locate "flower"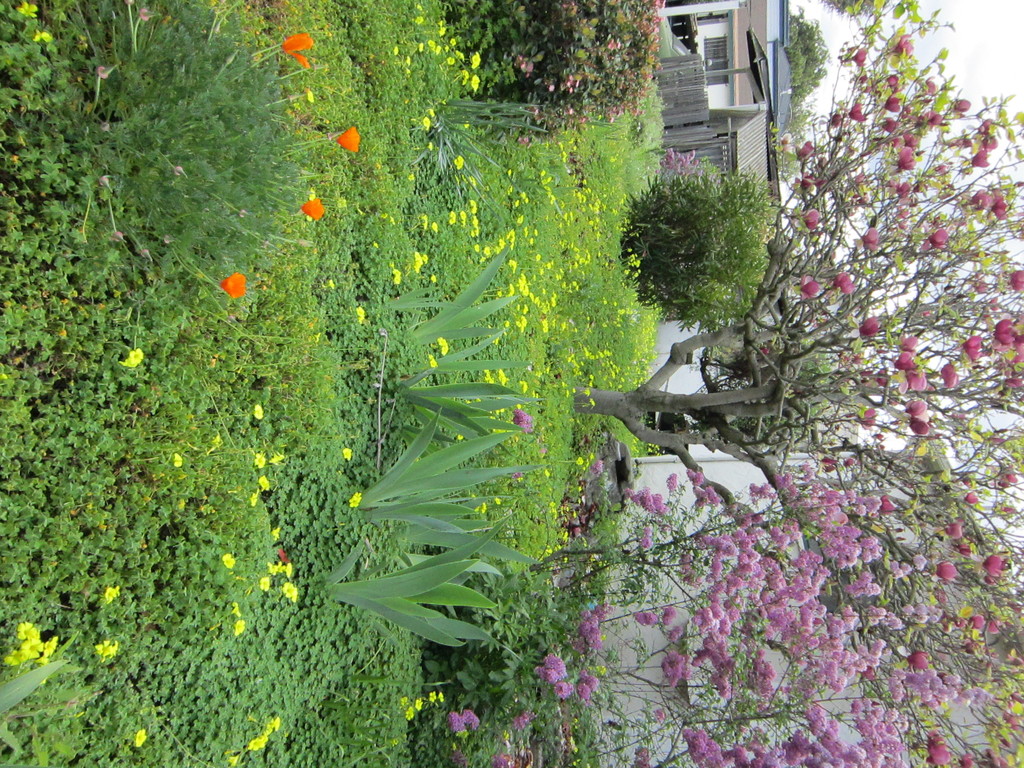
347 492 367 508
